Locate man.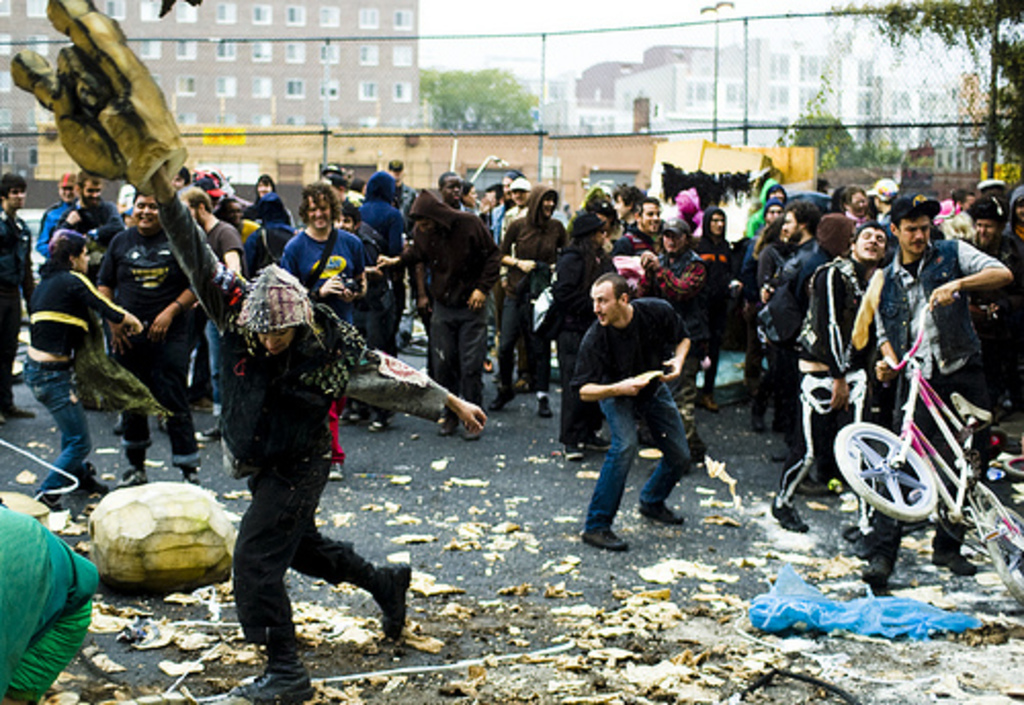
Bounding box: {"left": 606, "top": 199, "right": 670, "bottom": 352}.
